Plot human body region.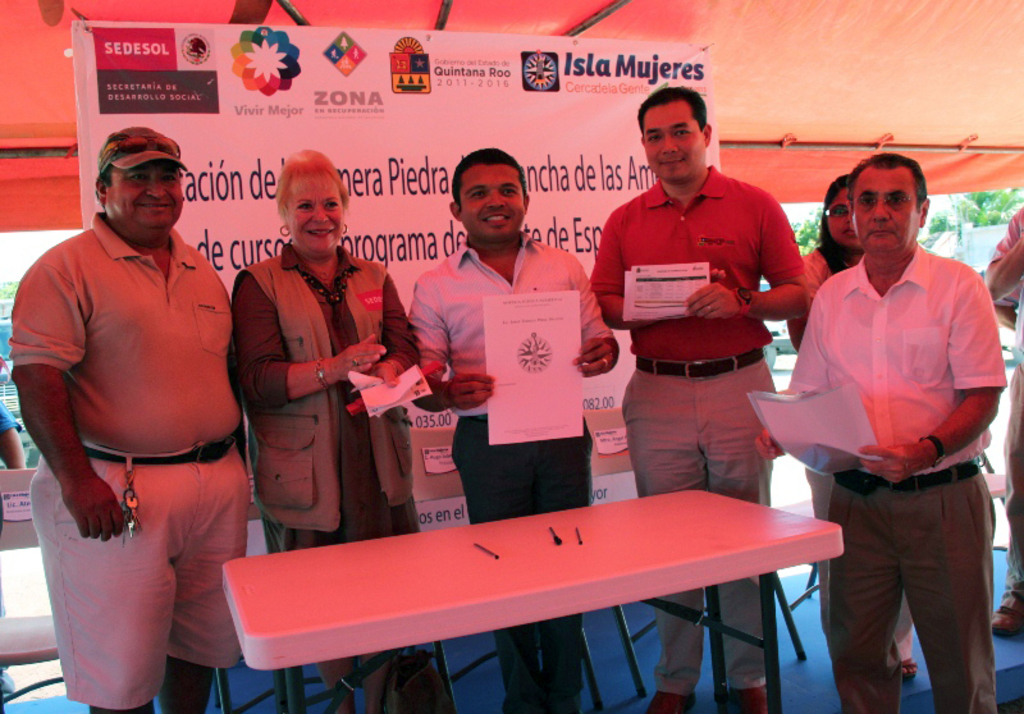
Plotted at select_region(29, 138, 269, 702).
